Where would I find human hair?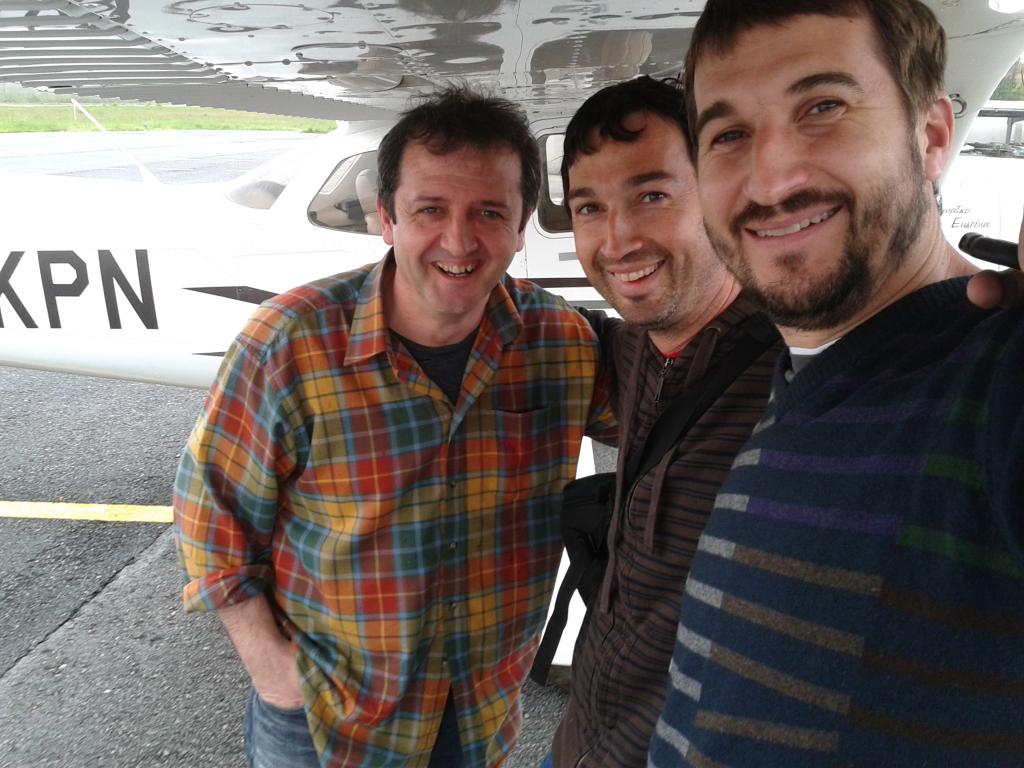
At detection(682, 1, 954, 187).
